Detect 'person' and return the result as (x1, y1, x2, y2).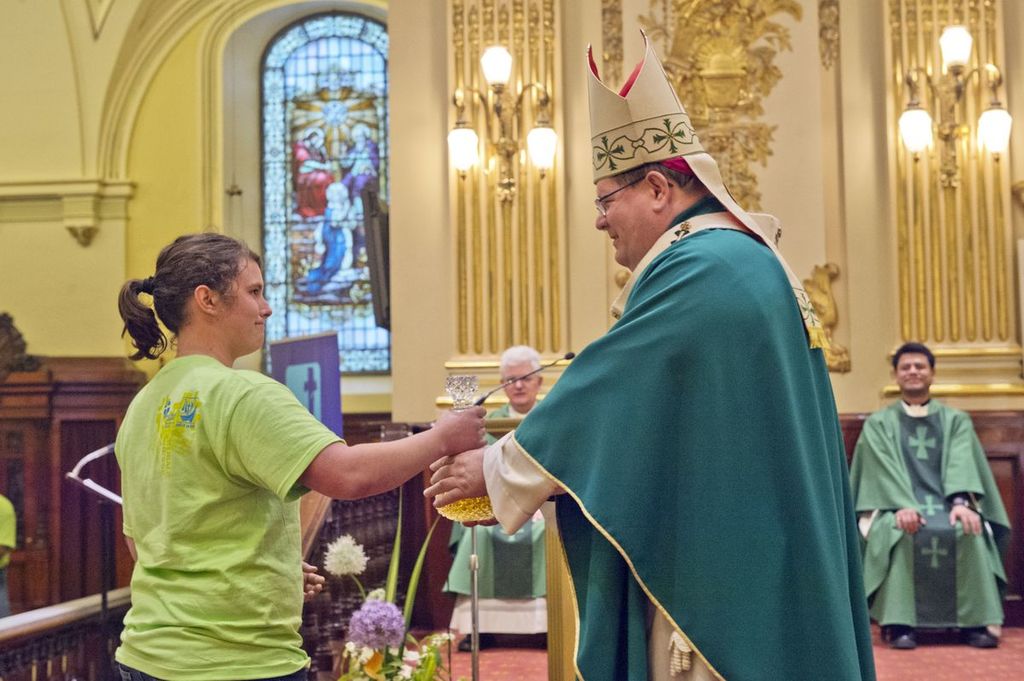
(440, 348, 551, 601).
